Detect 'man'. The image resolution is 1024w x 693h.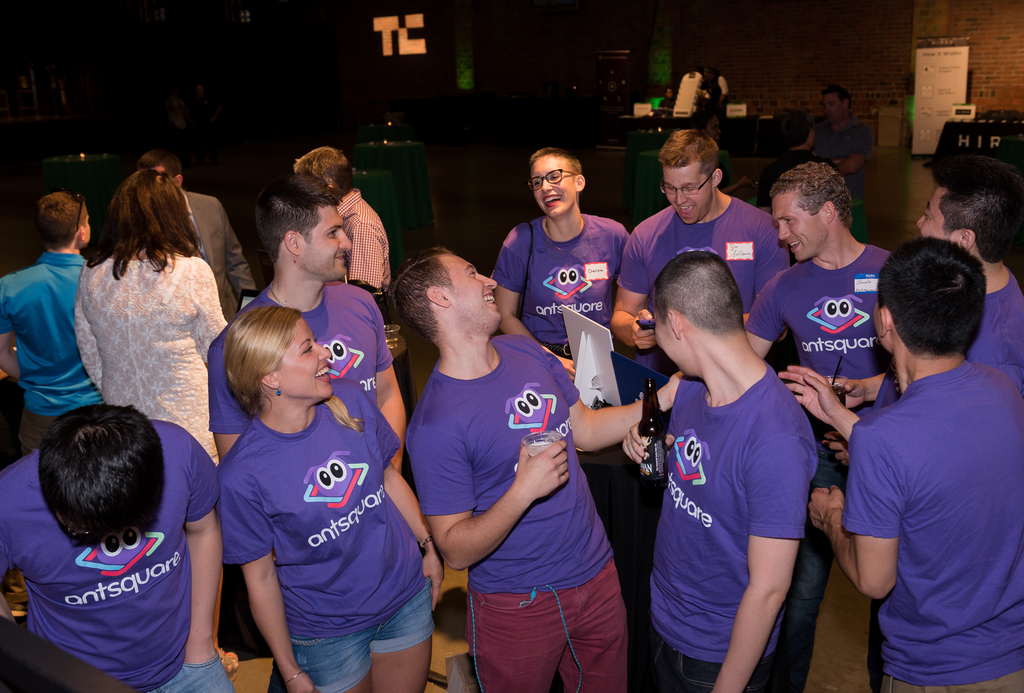
x1=781 y1=87 x2=872 y2=237.
